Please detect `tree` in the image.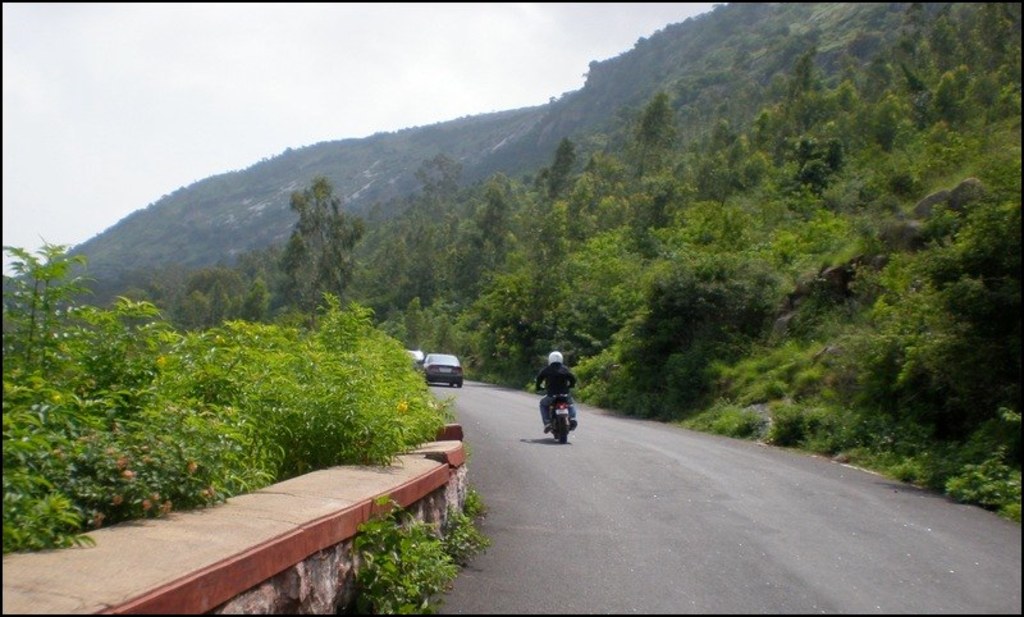
(x1=424, y1=300, x2=497, y2=384).
